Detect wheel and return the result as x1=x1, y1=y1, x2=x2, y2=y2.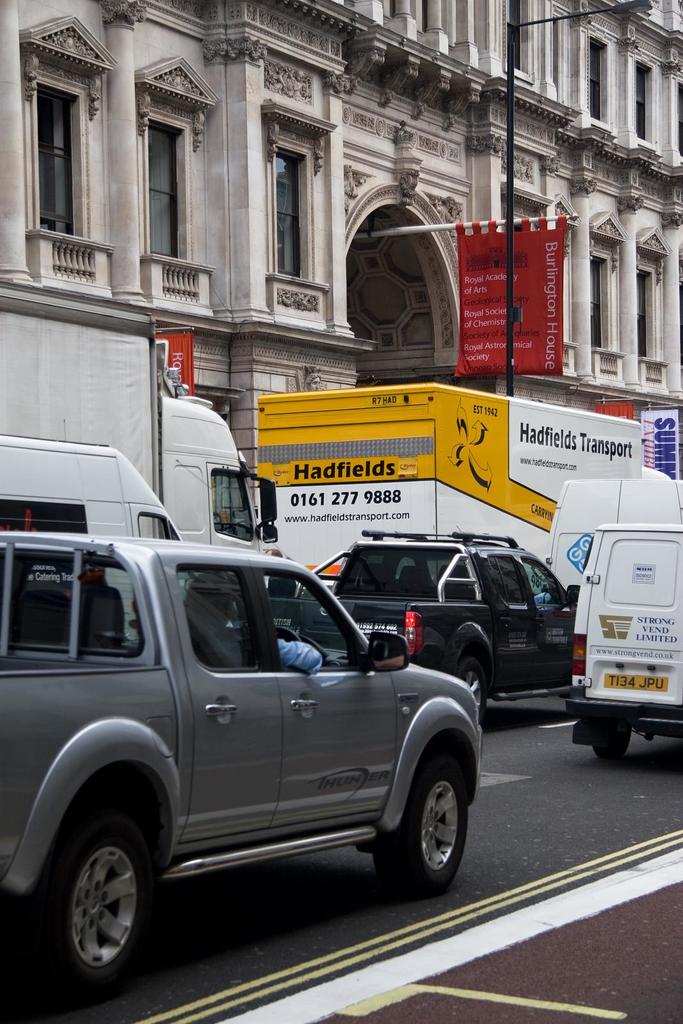
x1=465, y1=652, x2=489, y2=725.
